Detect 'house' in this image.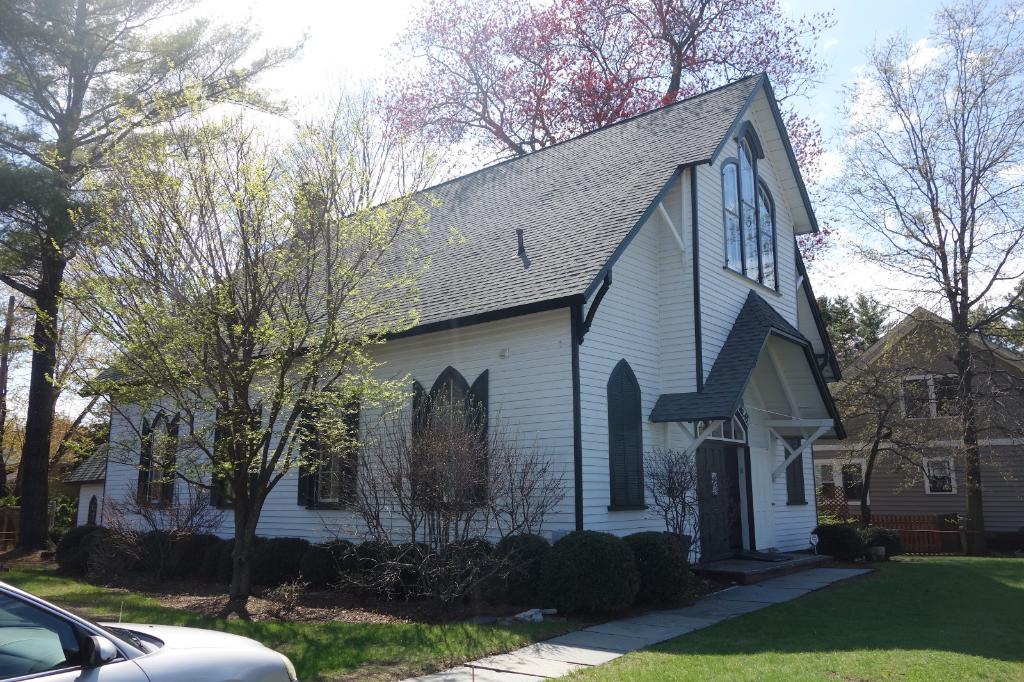
Detection: {"left": 59, "top": 72, "right": 847, "bottom": 585}.
